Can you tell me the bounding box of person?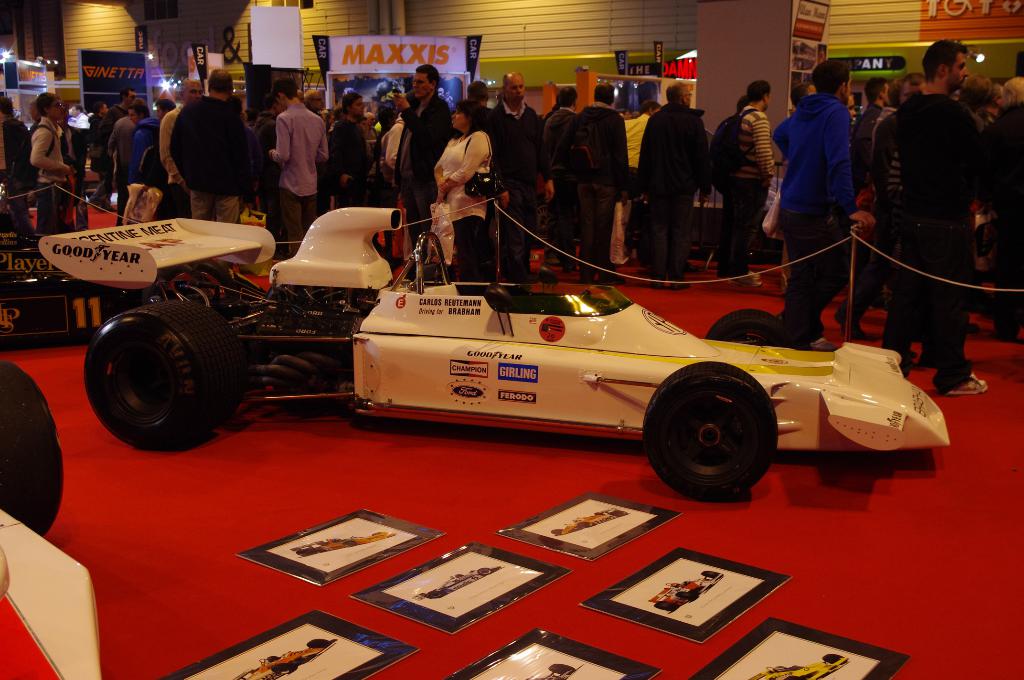
Rect(267, 77, 326, 255).
